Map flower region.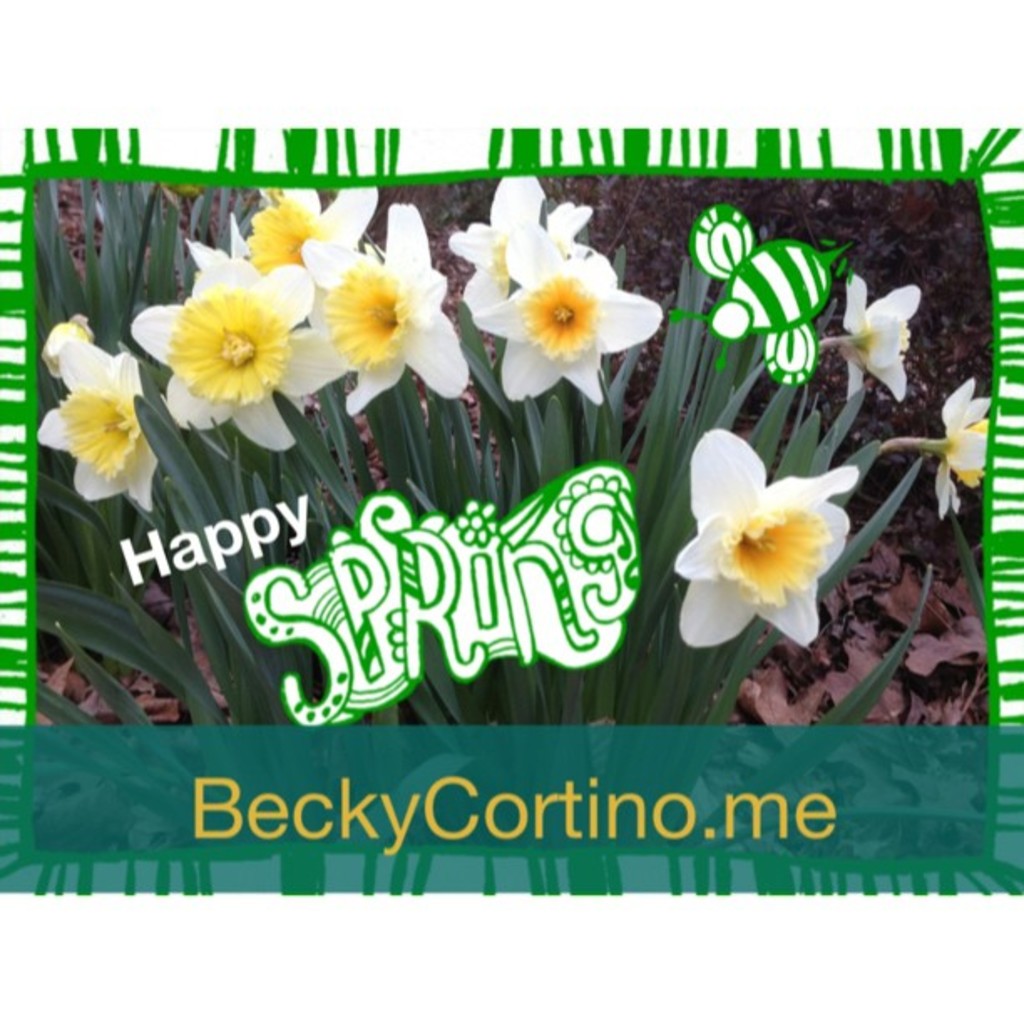
Mapped to 472,233,668,407.
